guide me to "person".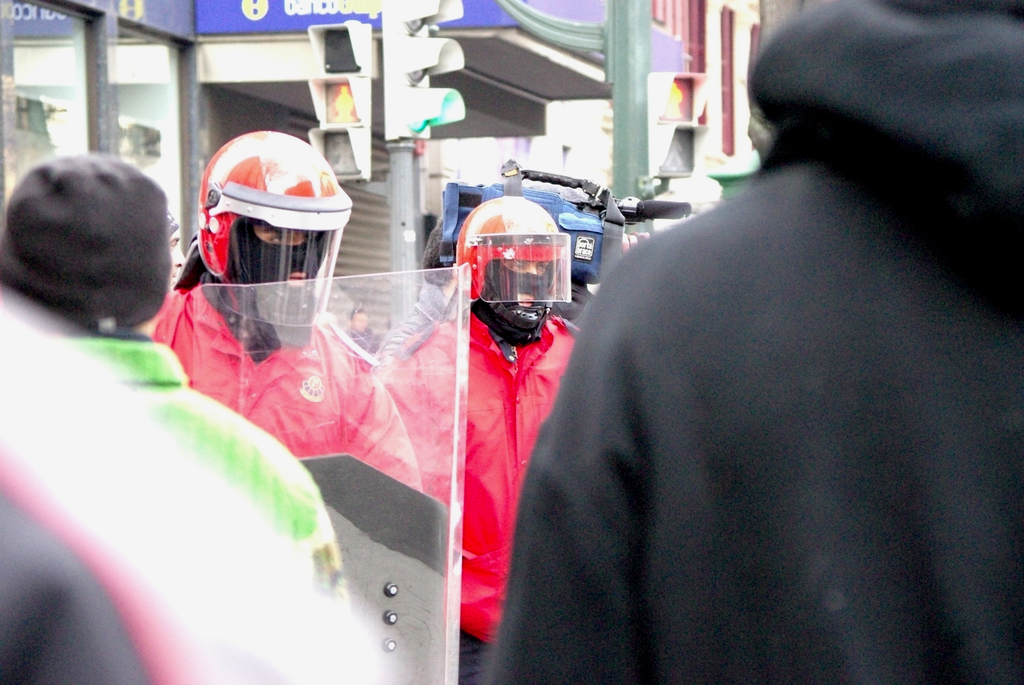
Guidance: 0/150/355/624.
